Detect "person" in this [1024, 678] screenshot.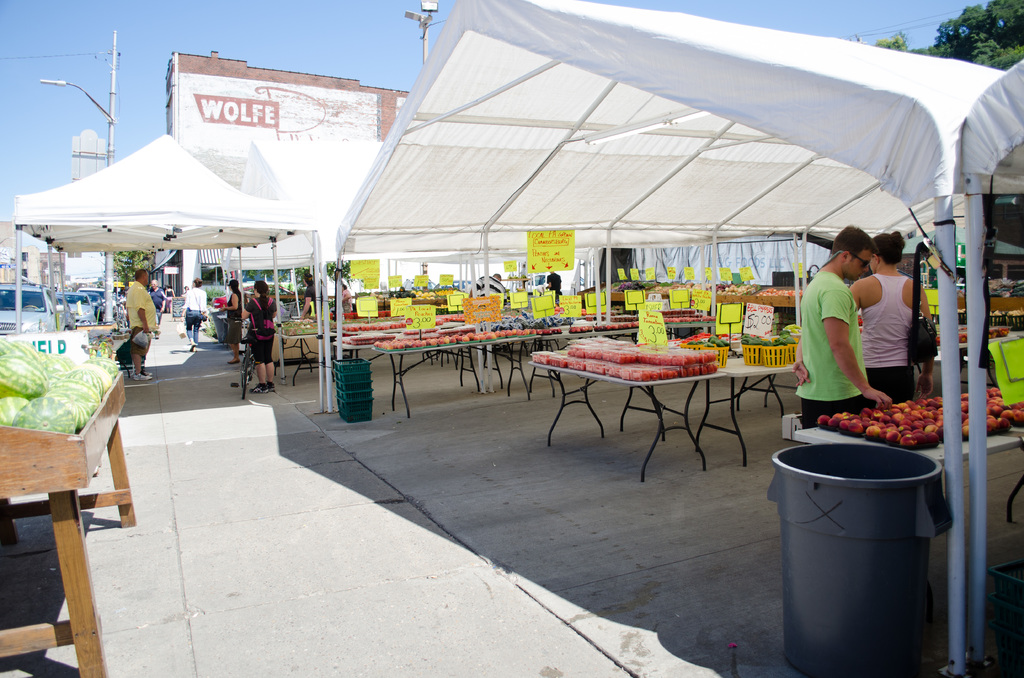
Detection: box(246, 280, 280, 391).
